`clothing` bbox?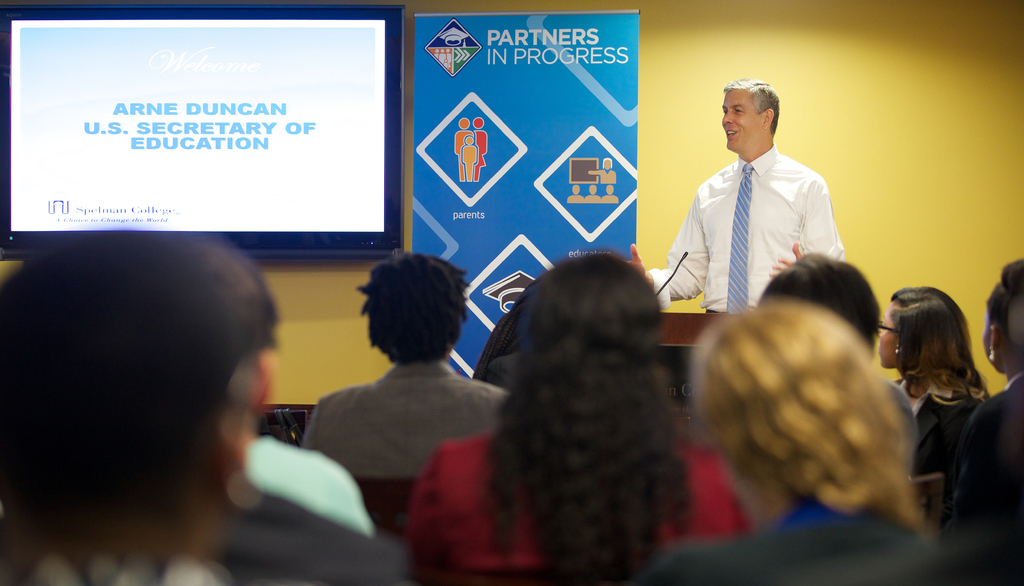
BBox(877, 374, 920, 476)
